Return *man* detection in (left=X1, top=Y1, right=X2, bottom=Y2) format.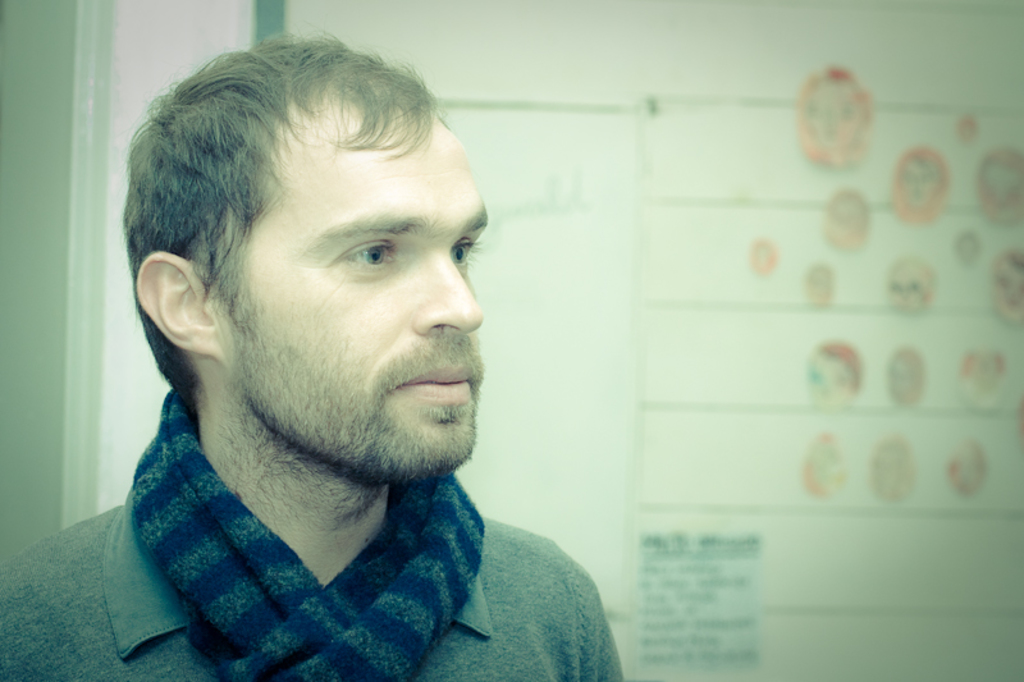
(left=44, top=36, right=627, bottom=668).
